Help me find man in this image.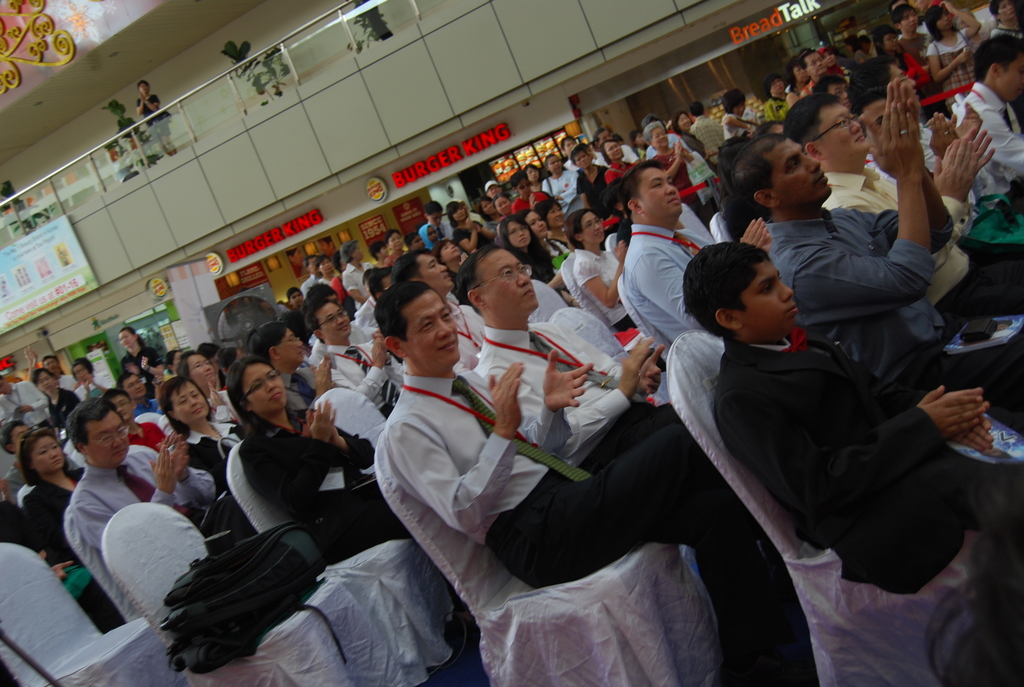
Found it: bbox=(732, 79, 1023, 434).
